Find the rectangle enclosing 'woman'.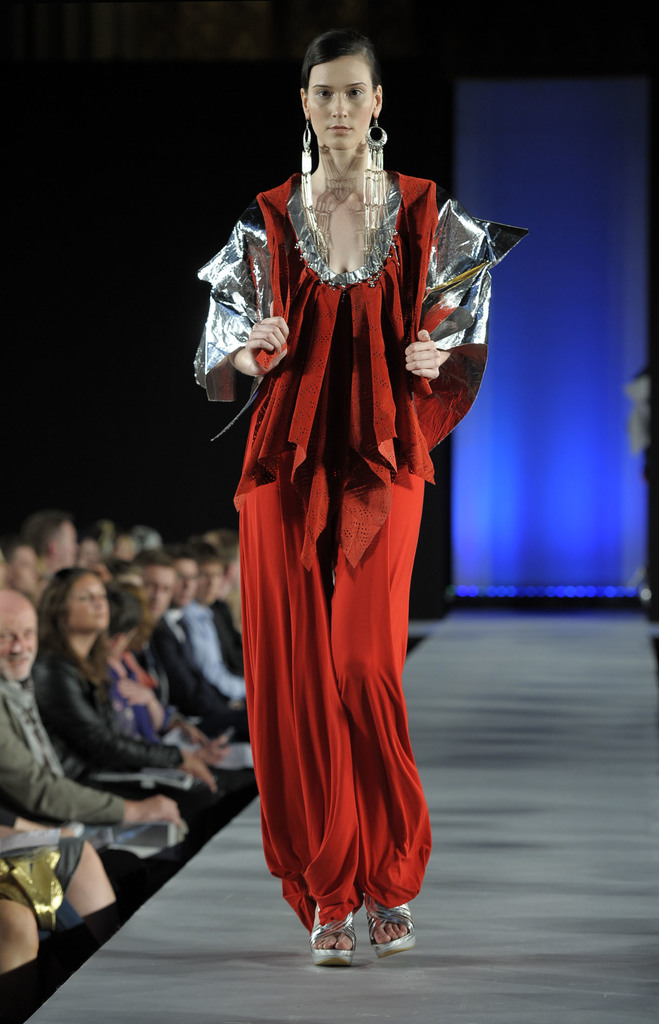
box=[20, 564, 209, 920].
